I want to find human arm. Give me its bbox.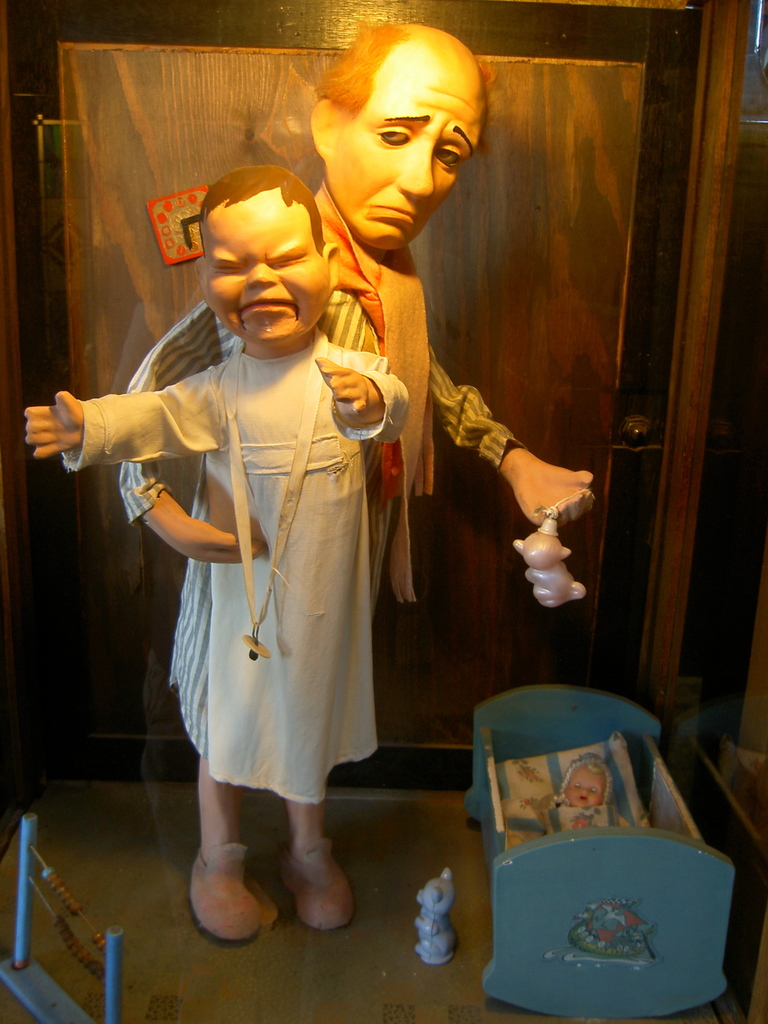
[left=428, top=360, right=591, bottom=535].
